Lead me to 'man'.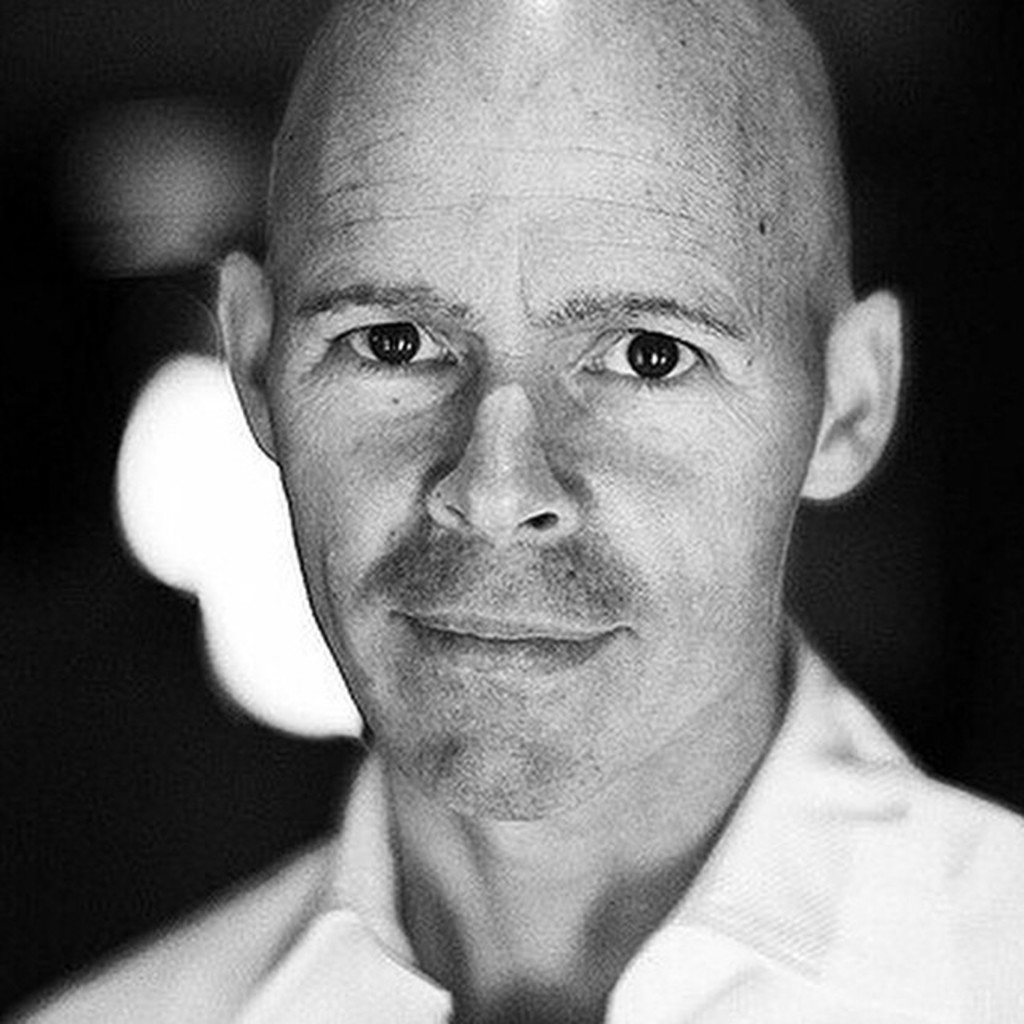
Lead to [8, 0, 1022, 1022].
